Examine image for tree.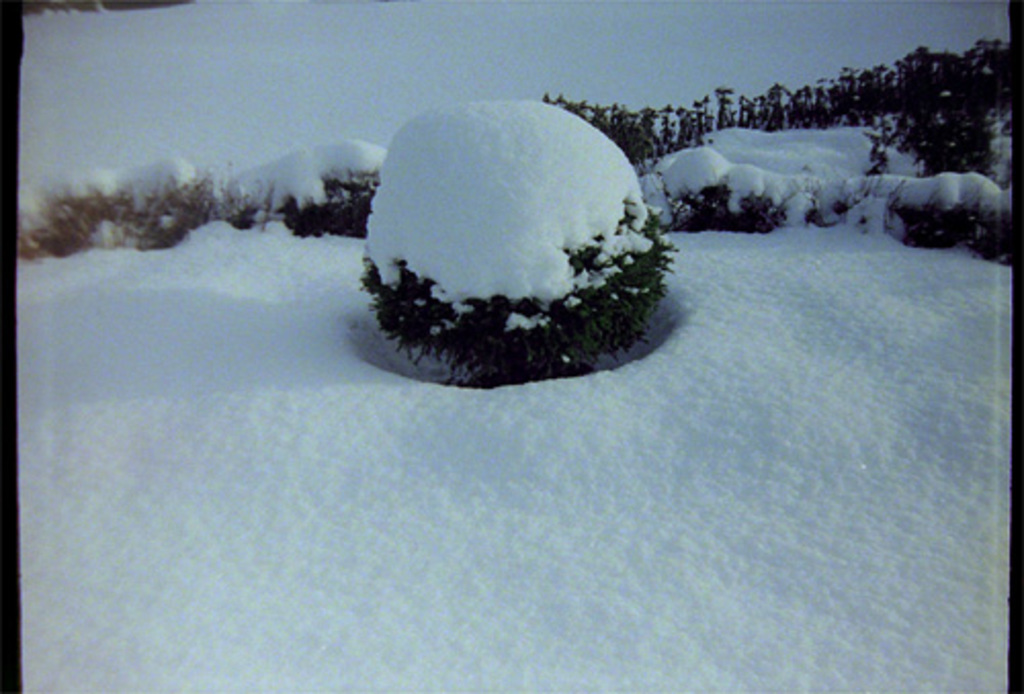
Examination result: locate(358, 102, 662, 371).
